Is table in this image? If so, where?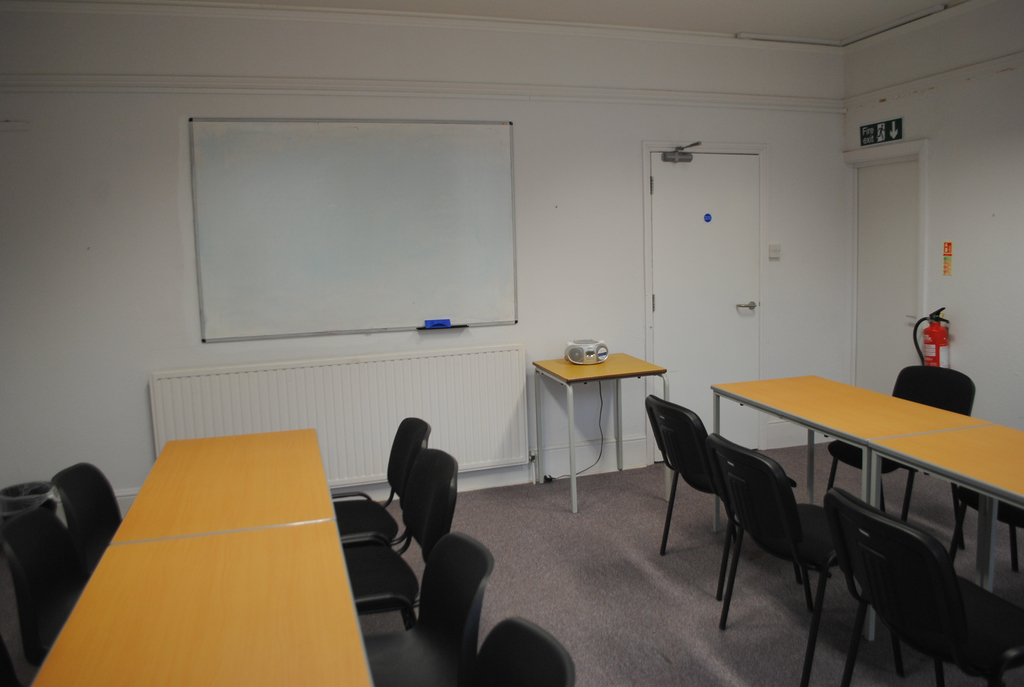
Yes, at [109,426,342,546].
